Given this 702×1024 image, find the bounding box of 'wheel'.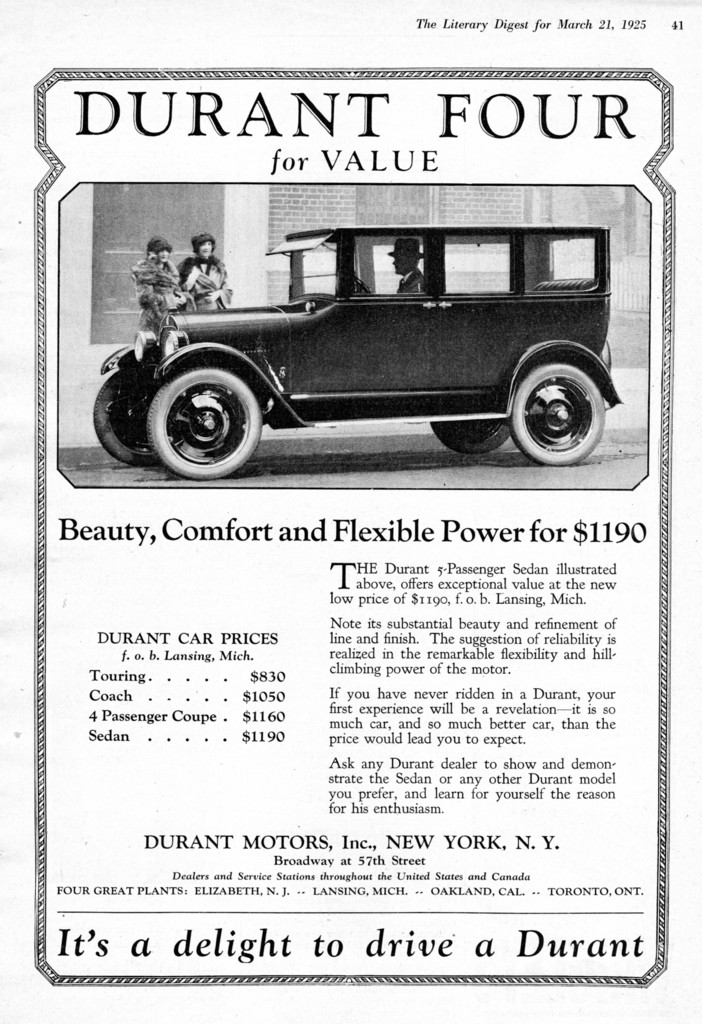
[94,373,163,466].
